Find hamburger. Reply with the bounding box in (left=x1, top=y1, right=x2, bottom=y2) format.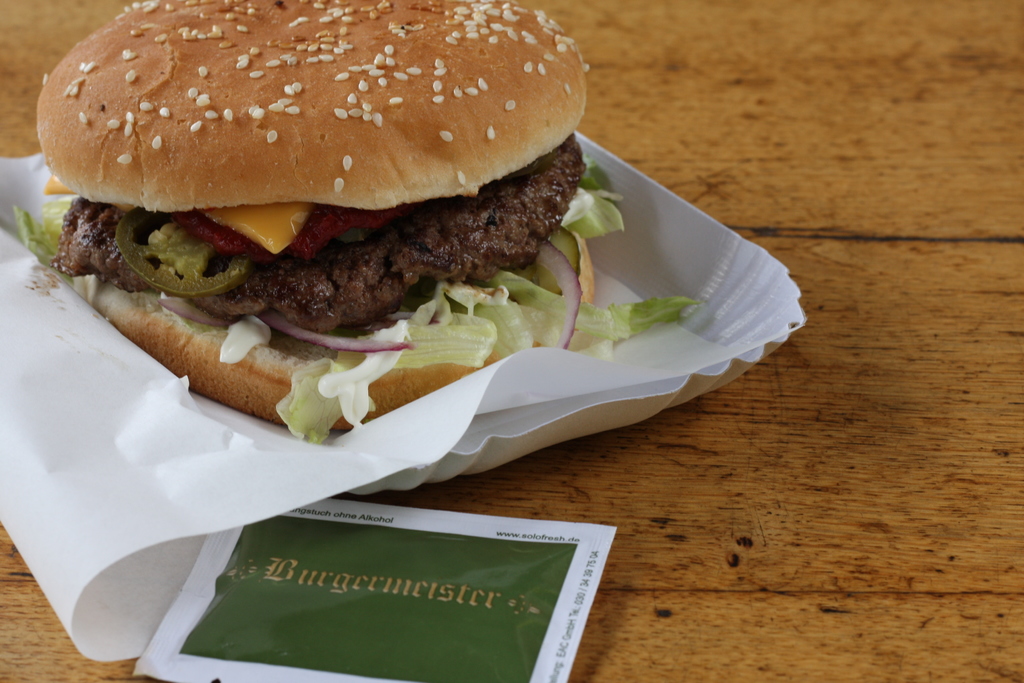
(left=15, top=0, right=696, bottom=440).
